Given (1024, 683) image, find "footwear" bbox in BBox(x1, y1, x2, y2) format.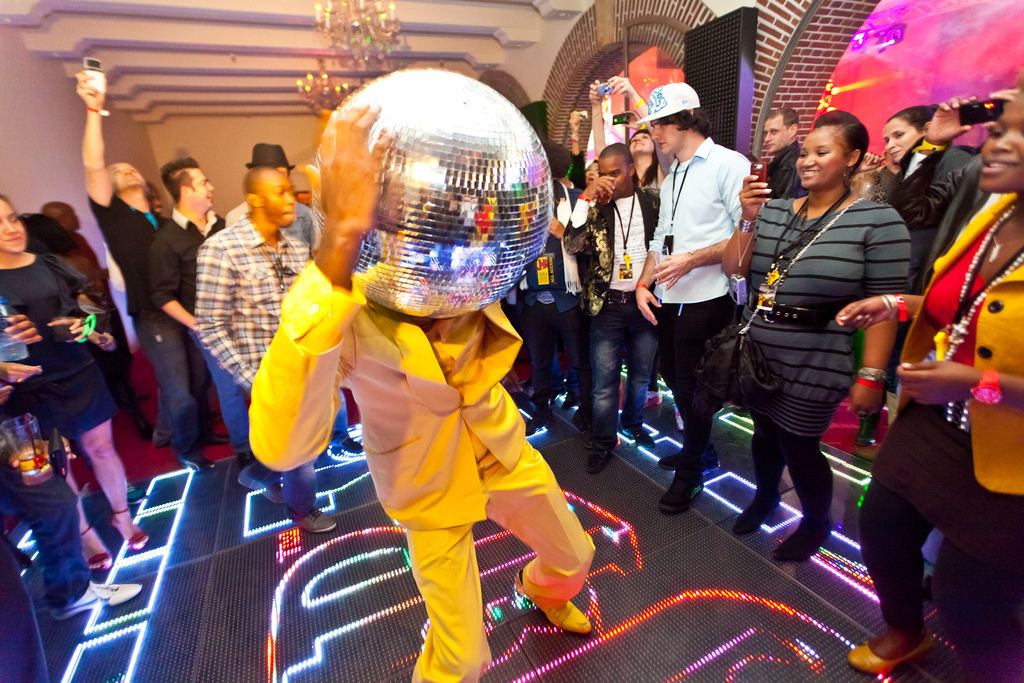
BBox(676, 406, 685, 431).
